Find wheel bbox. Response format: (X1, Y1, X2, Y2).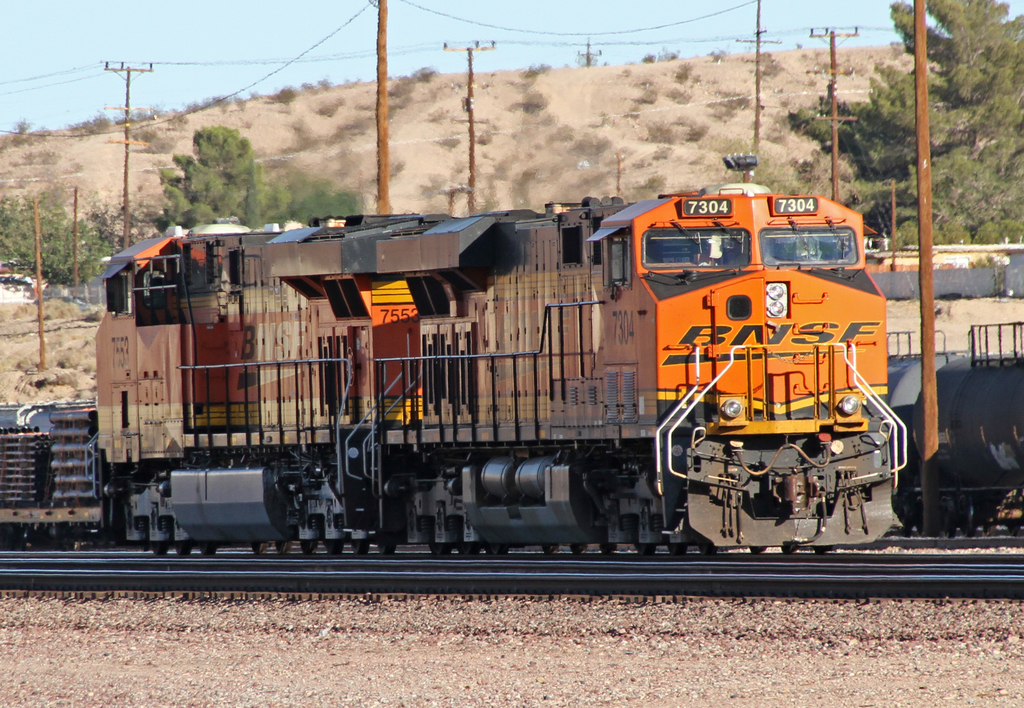
(747, 543, 767, 554).
